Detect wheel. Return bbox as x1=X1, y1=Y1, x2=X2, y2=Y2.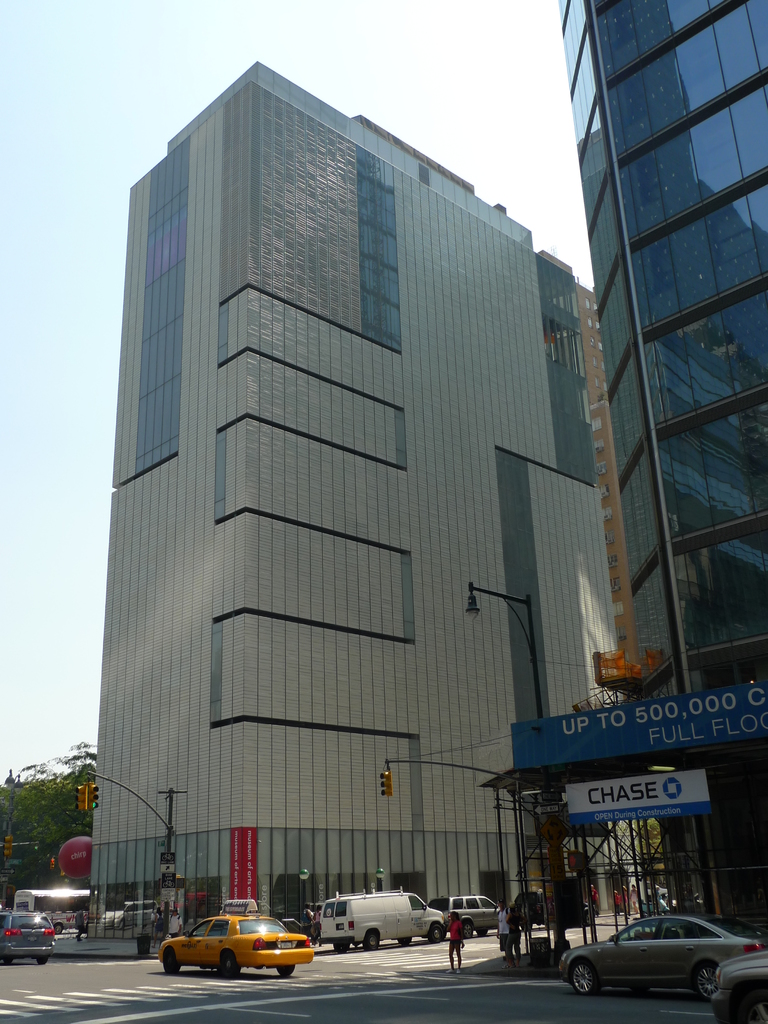
x1=361, y1=929, x2=382, y2=952.
